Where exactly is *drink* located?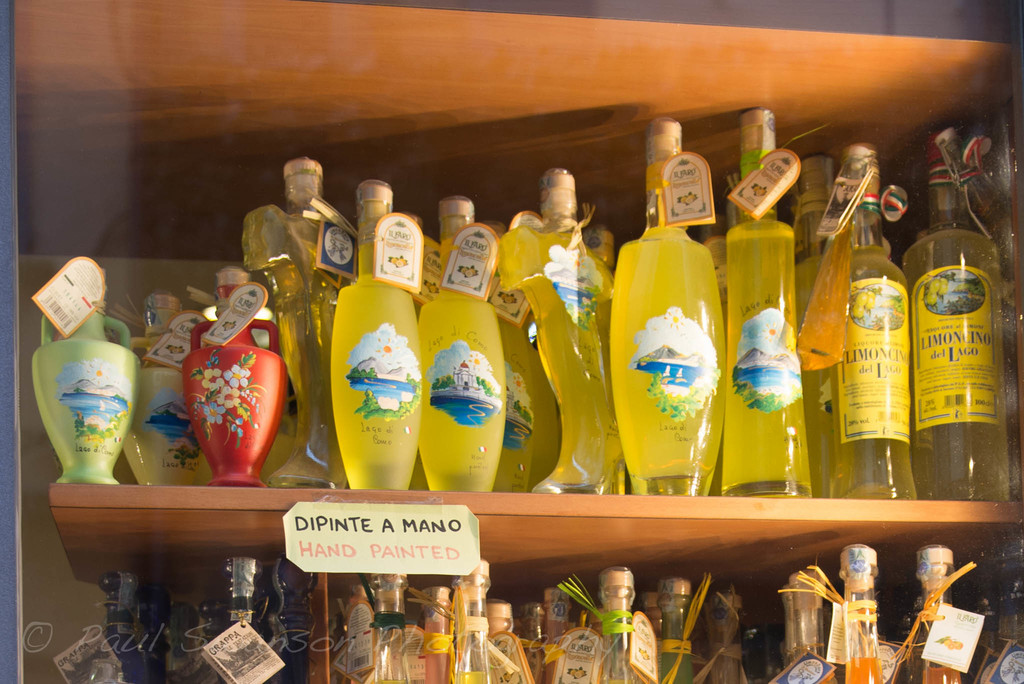
Its bounding box is box(486, 295, 543, 490).
